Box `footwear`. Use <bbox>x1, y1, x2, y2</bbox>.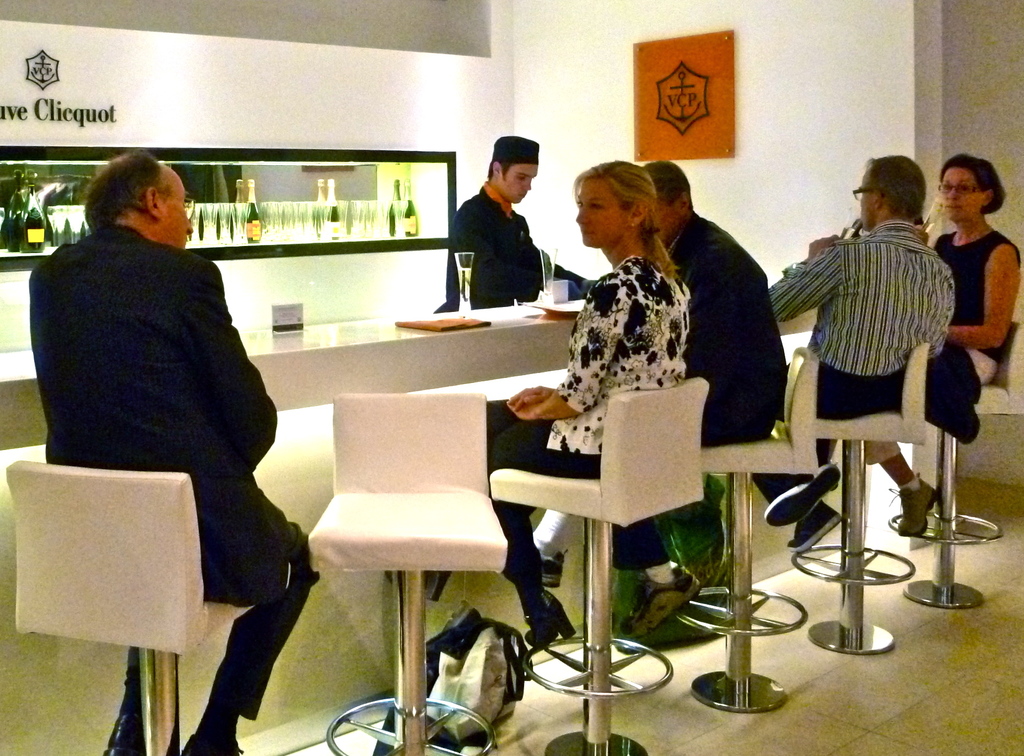
<bbox>530, 595, 572, 644</bbox>.
